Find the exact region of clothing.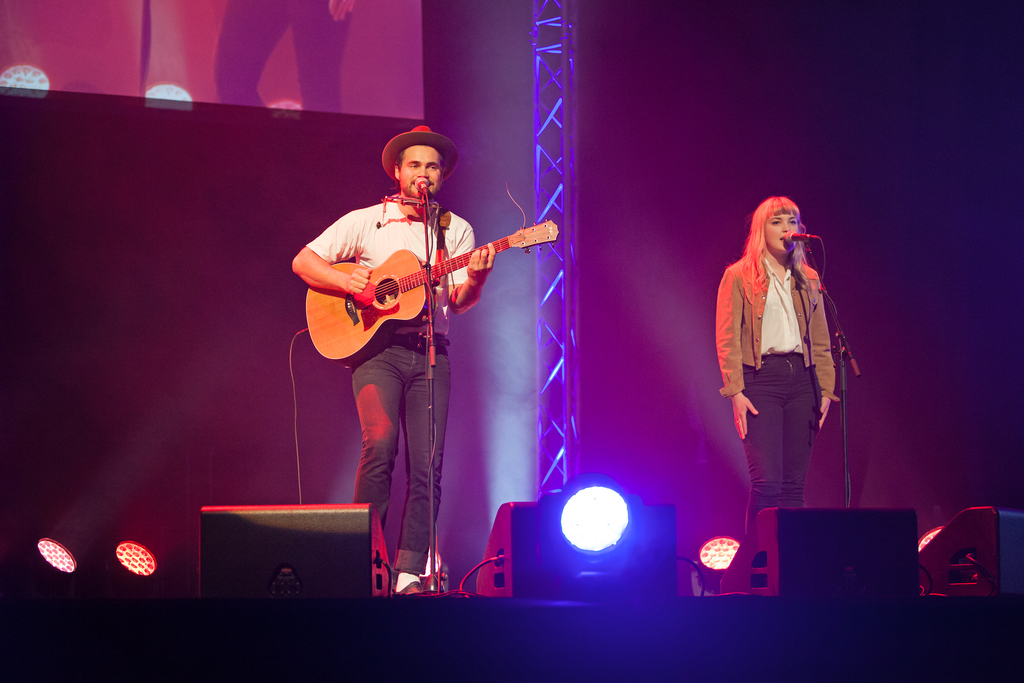
Exact region: [x1=307, y1=191, x2=478, y2=576].
